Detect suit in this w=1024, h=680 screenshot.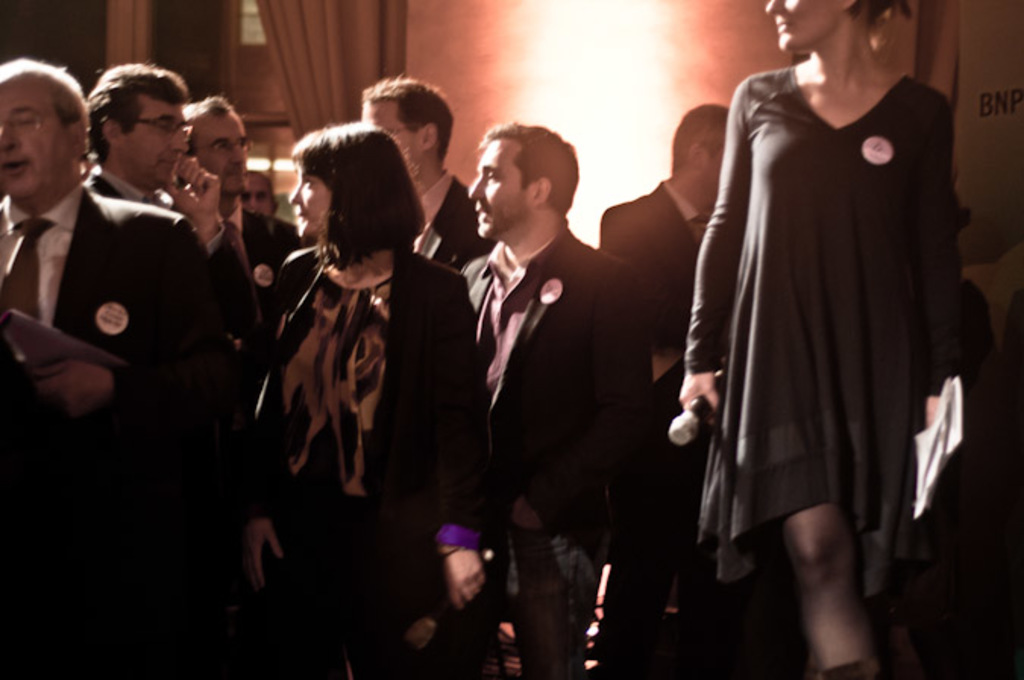
Detection: crop(454, 229, 658, 534).
